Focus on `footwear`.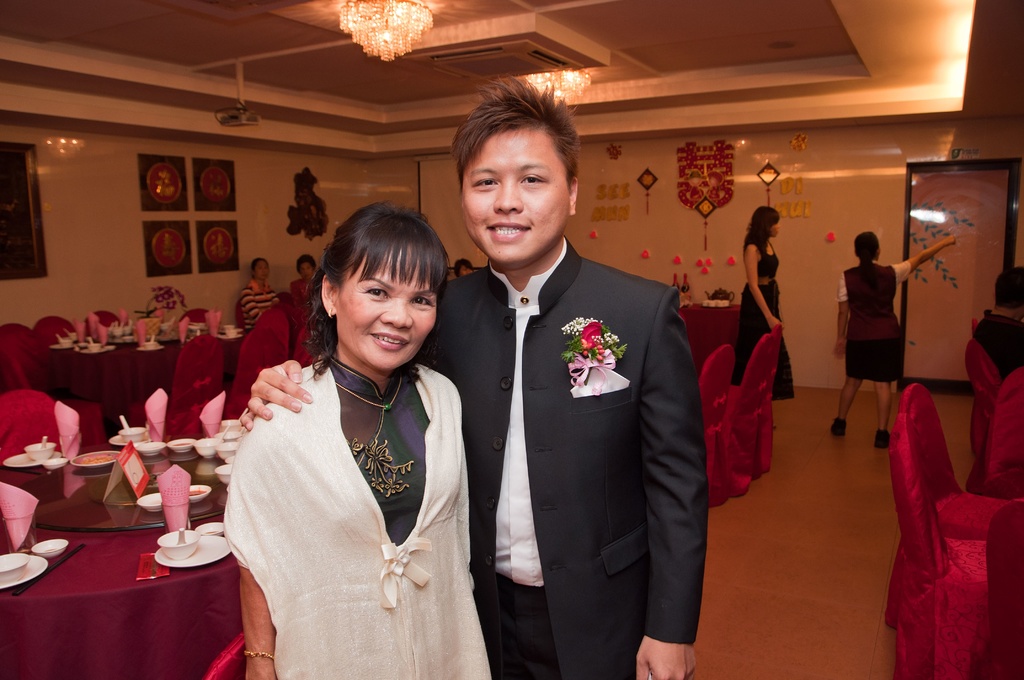
Focused at detection(825, 419, 849, 437).
